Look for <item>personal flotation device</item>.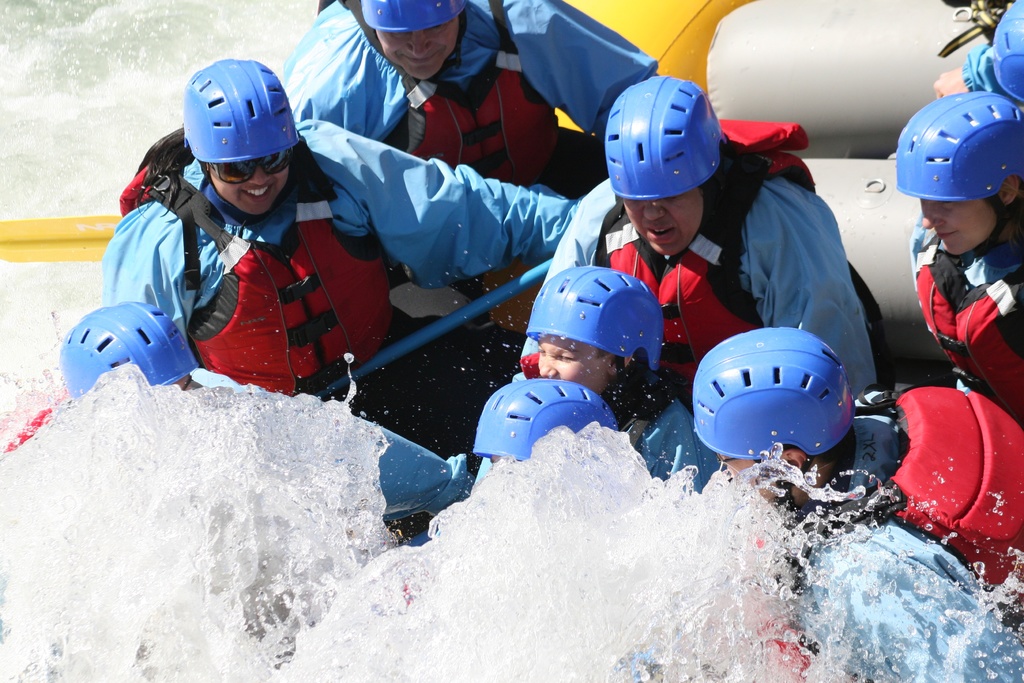
Found: bbox=(813, 380, 1023, 641).
